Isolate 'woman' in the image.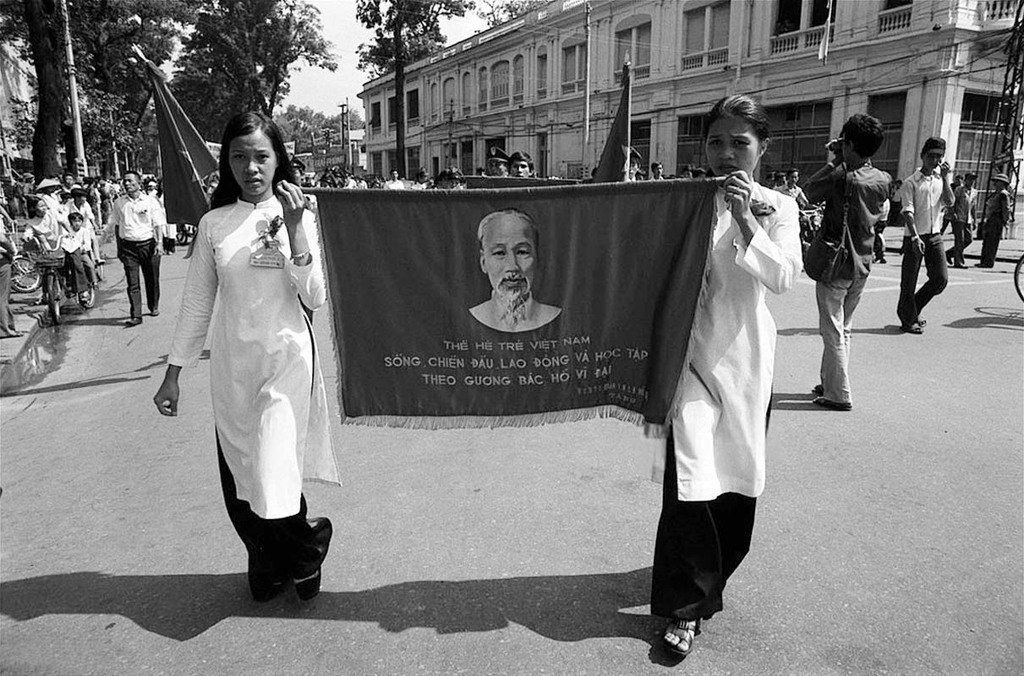
Isolated region: locate(651, 95, 802, 662).
